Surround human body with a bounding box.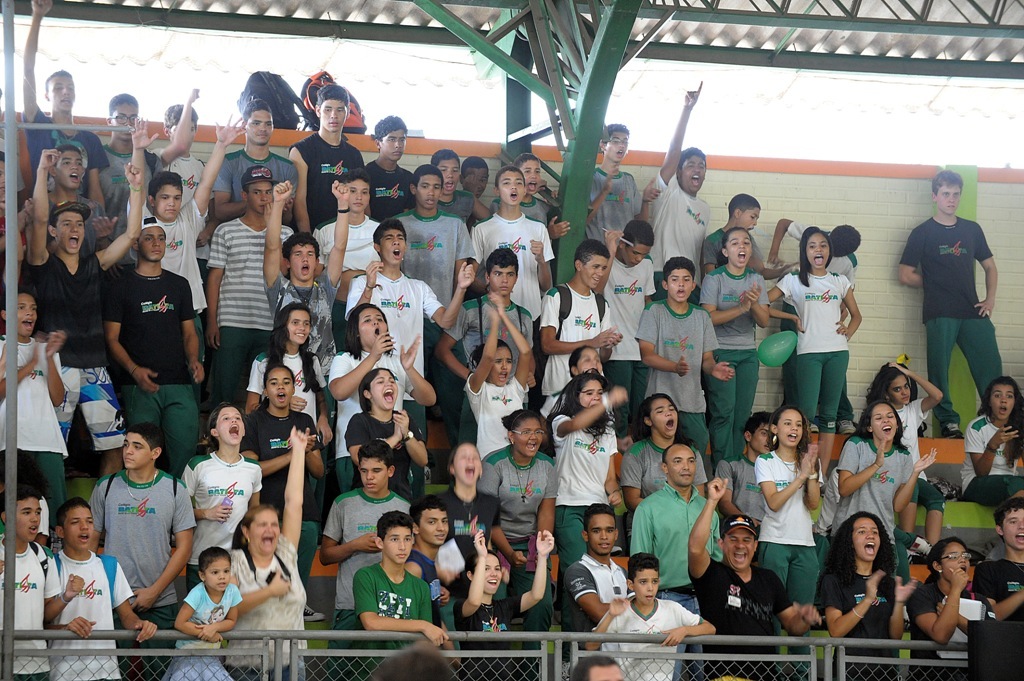
bbox(685, 475, 823, 680).
